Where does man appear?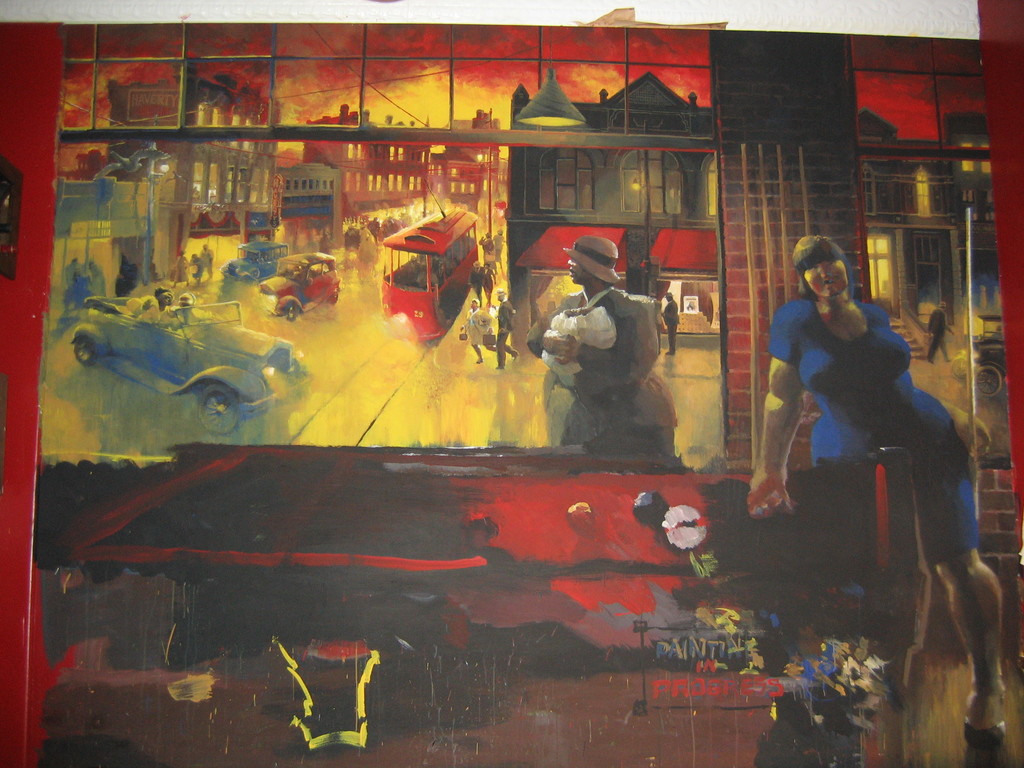
Appears at [x1=544, y1=256, x2=681, y2=467].
